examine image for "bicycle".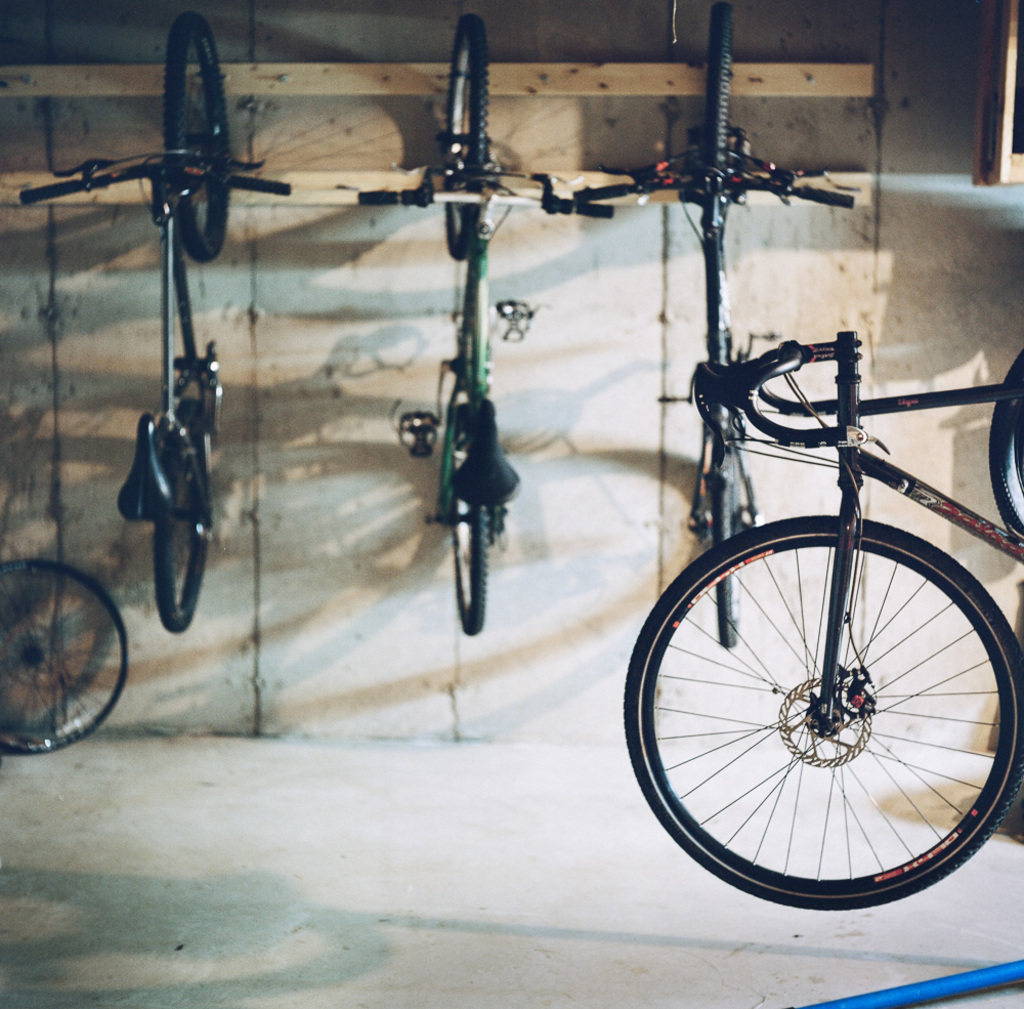
Examination result: (left=354, top=14, right=615, bottom=637).
